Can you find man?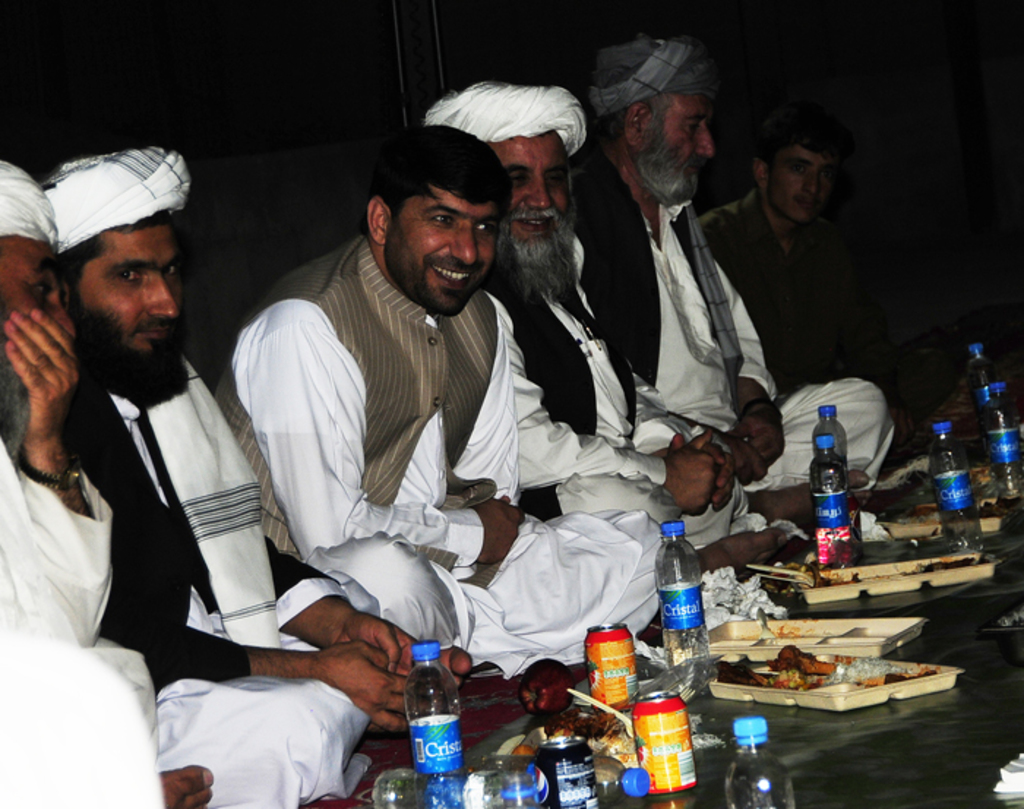
Yes, bounding box: l=424, t=79, r=806, b=578.
